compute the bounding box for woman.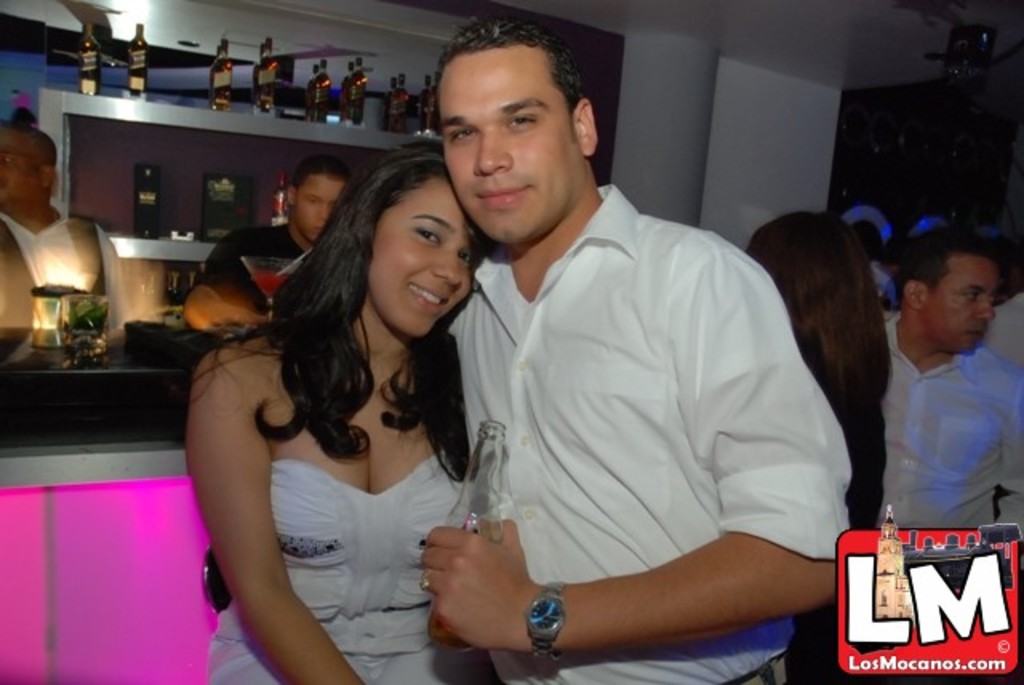
[left=171, top=125, right=520, bottom=683].
